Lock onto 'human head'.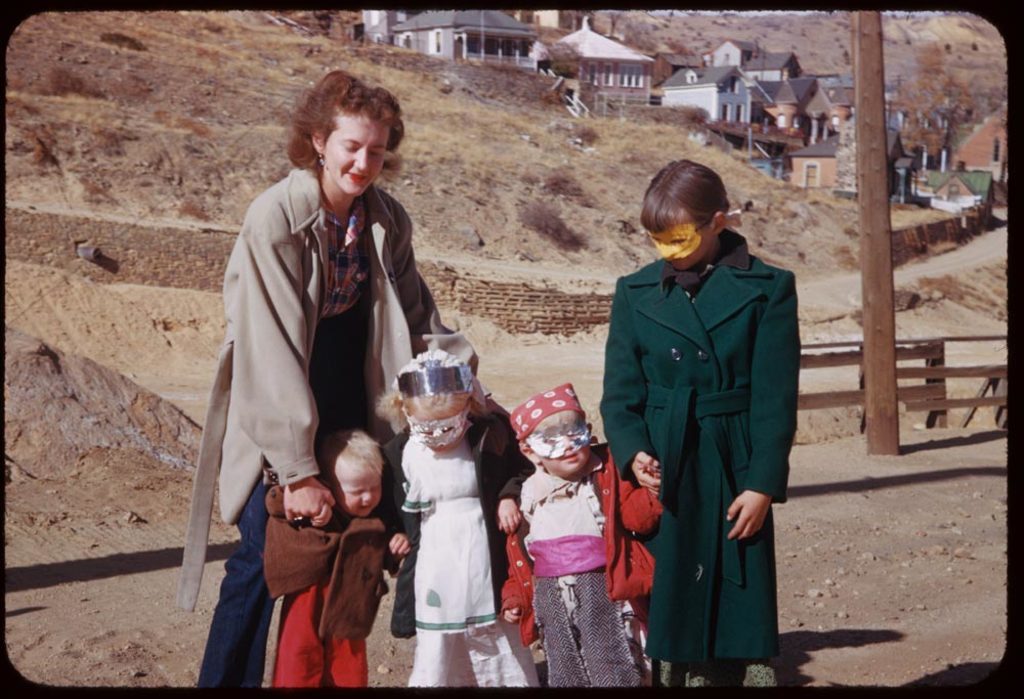
Locked: select_region(376, 349, 483, 452).
